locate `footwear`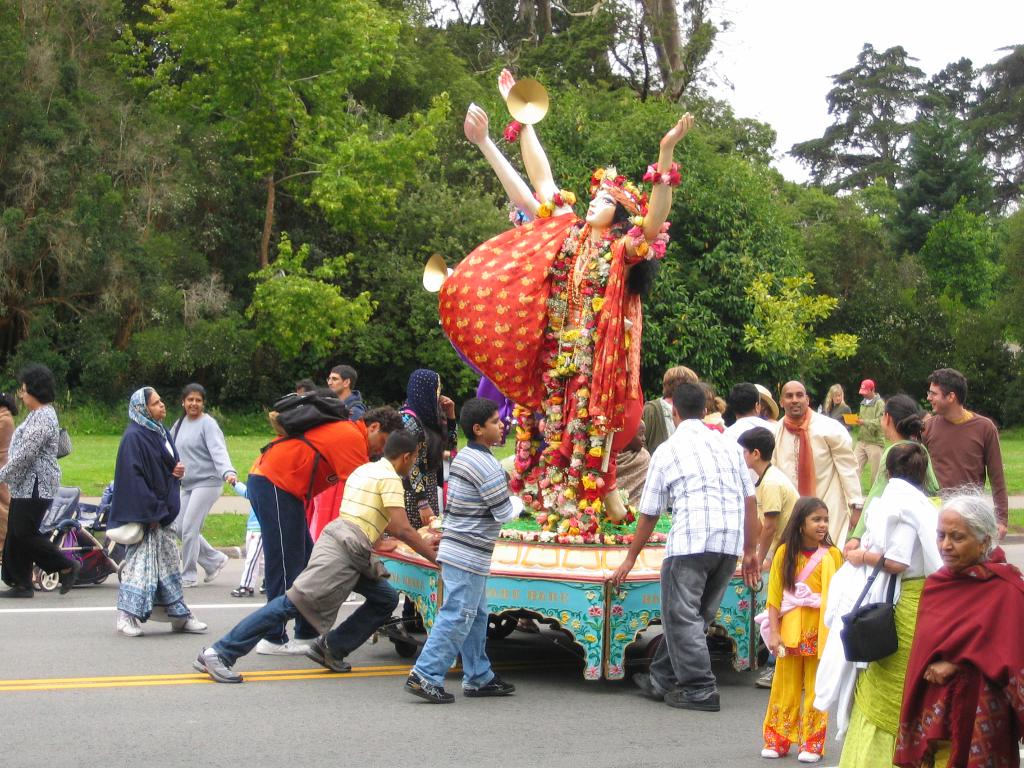
(300, 646, 356, 675)
